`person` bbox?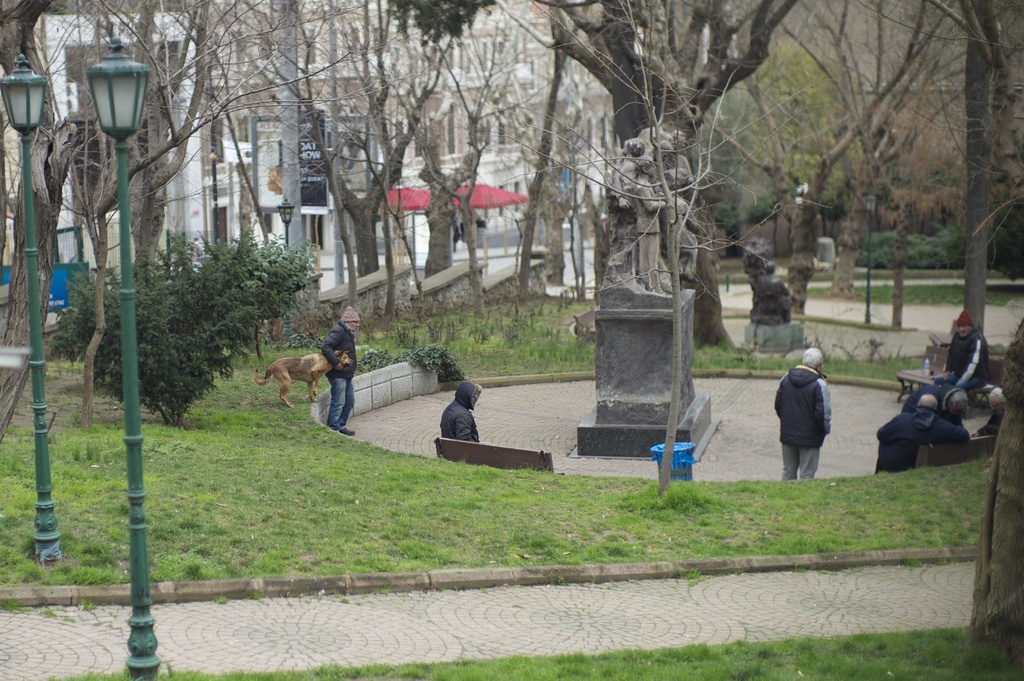
BBox(429, 383, 480, 449)
